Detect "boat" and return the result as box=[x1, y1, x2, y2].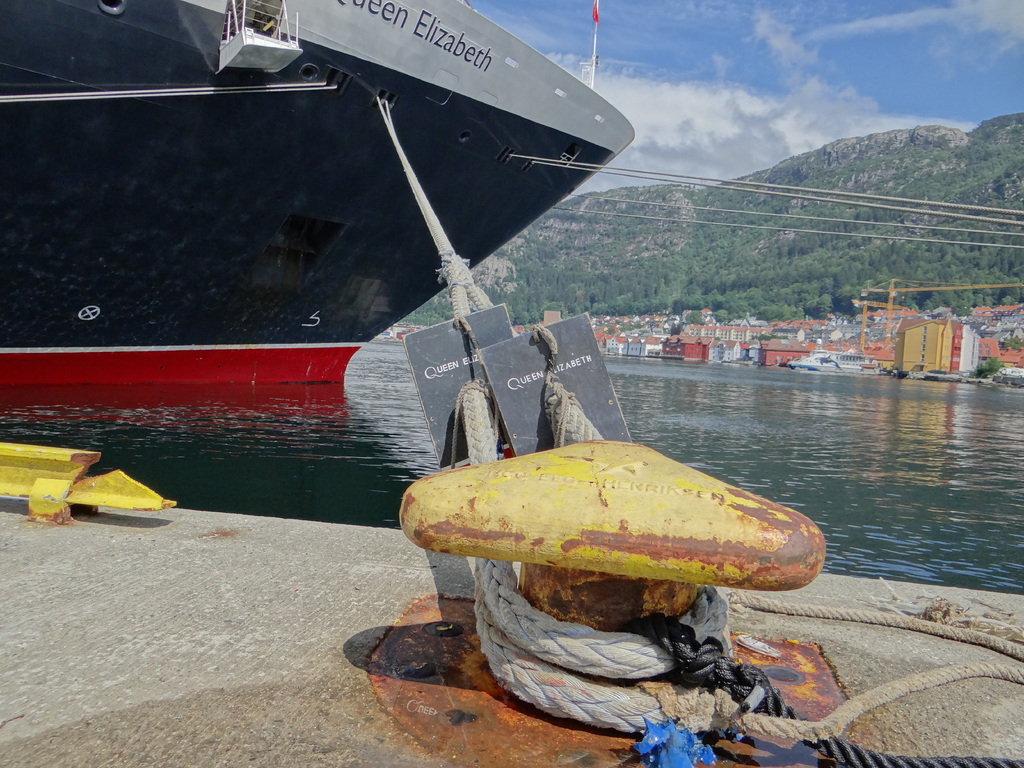
box=[783, 340, 879, 383].
